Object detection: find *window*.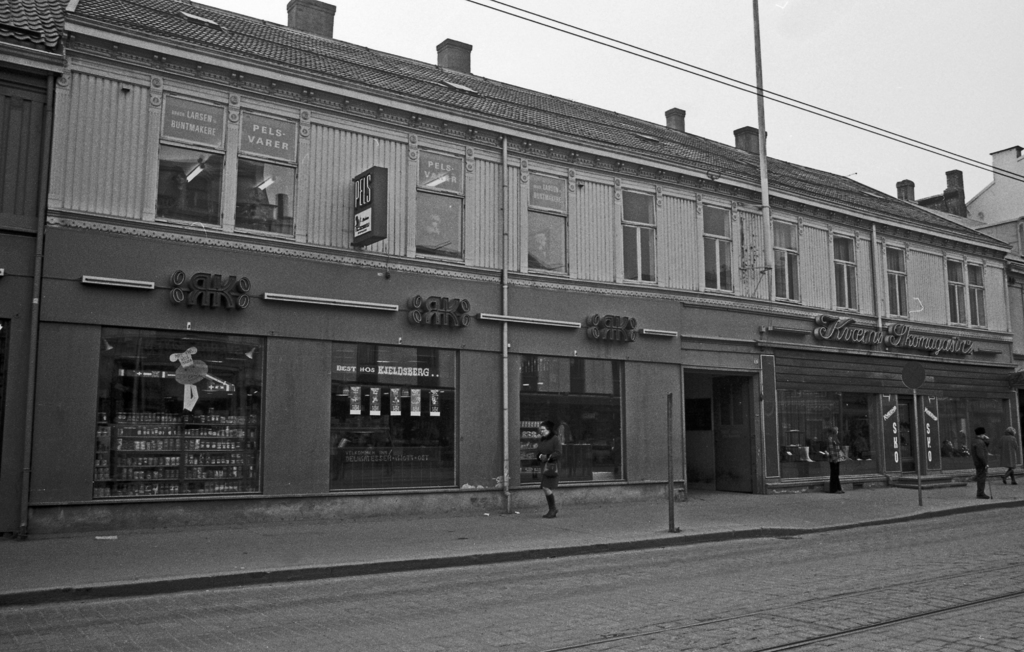
[159,90,224,227].
